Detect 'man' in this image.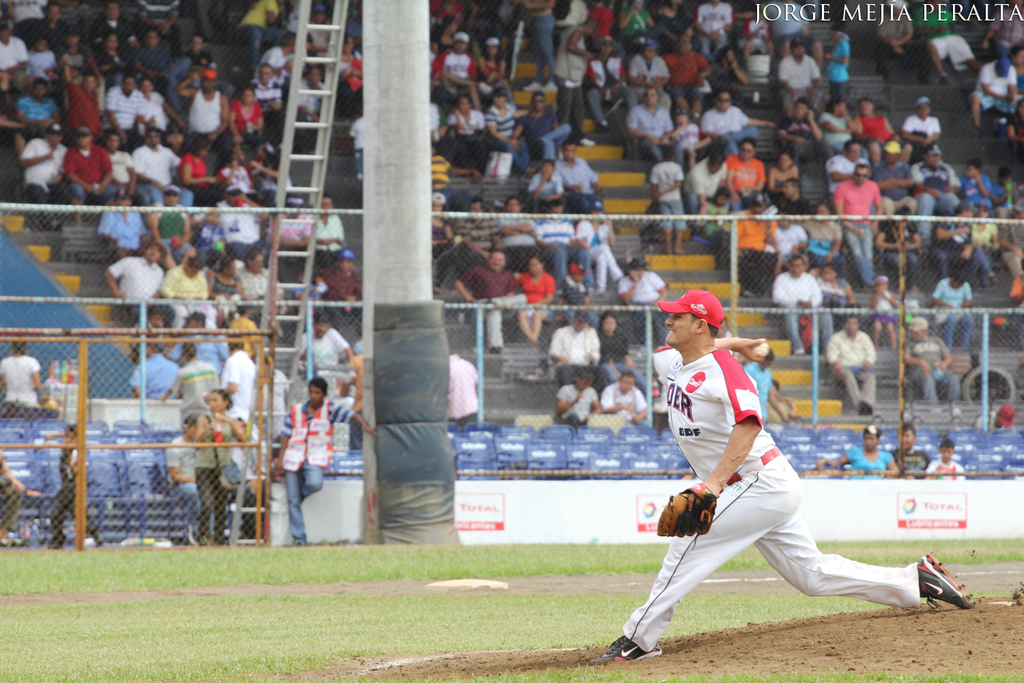
Detection: box(727, 137, 767, 210).
